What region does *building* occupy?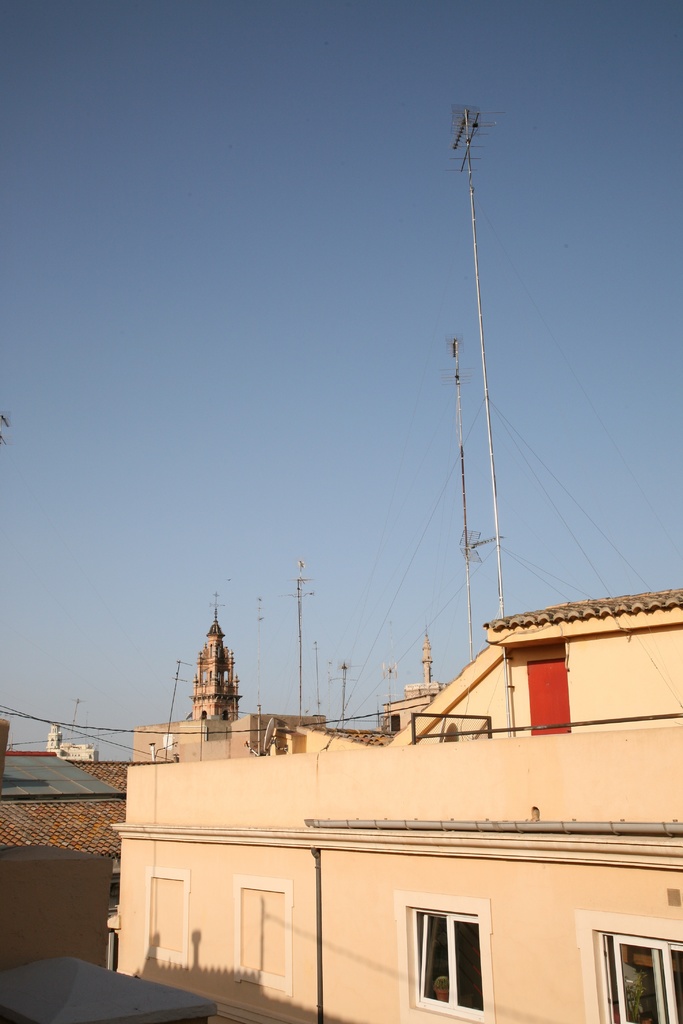
(111, 587, 682, 1023).
